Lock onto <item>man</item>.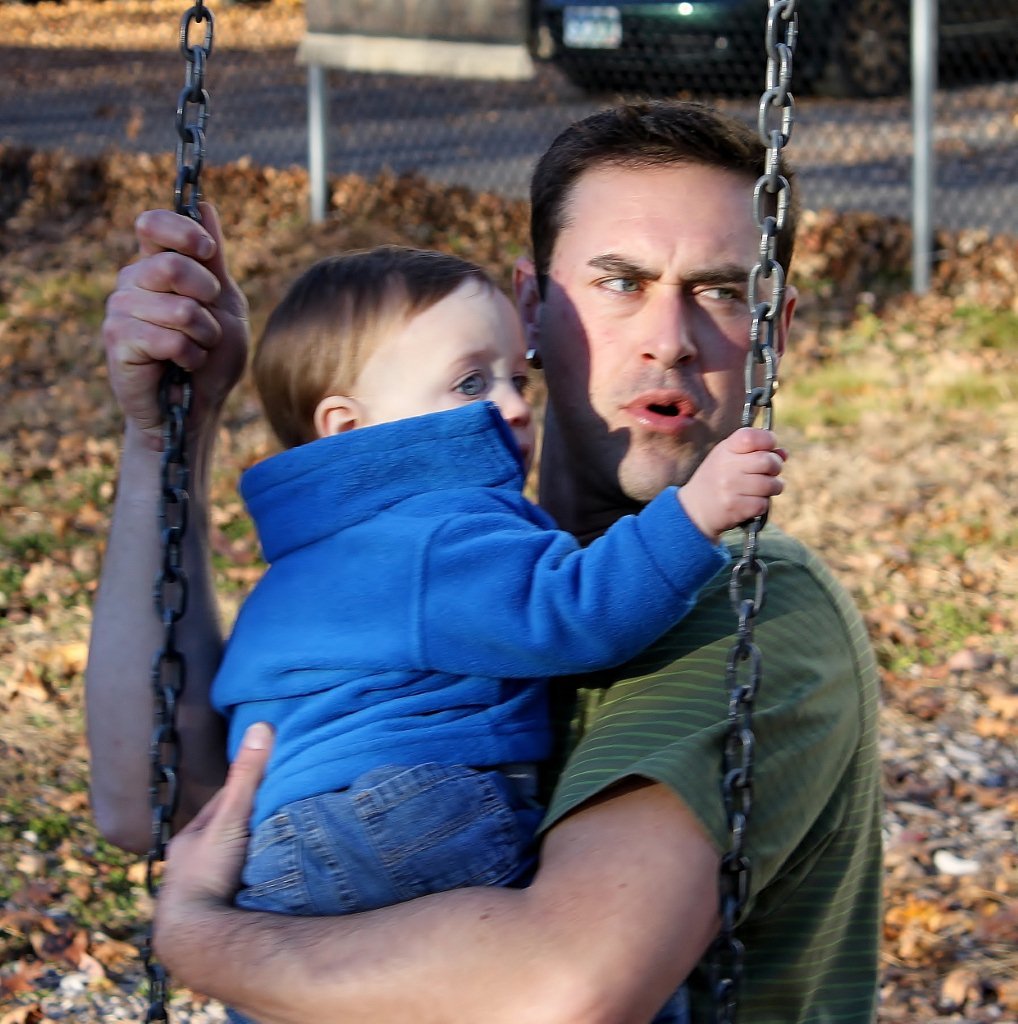
Locked: {"x1": 107, "y1": 144, "x2": 894, "y2": 1023}.
